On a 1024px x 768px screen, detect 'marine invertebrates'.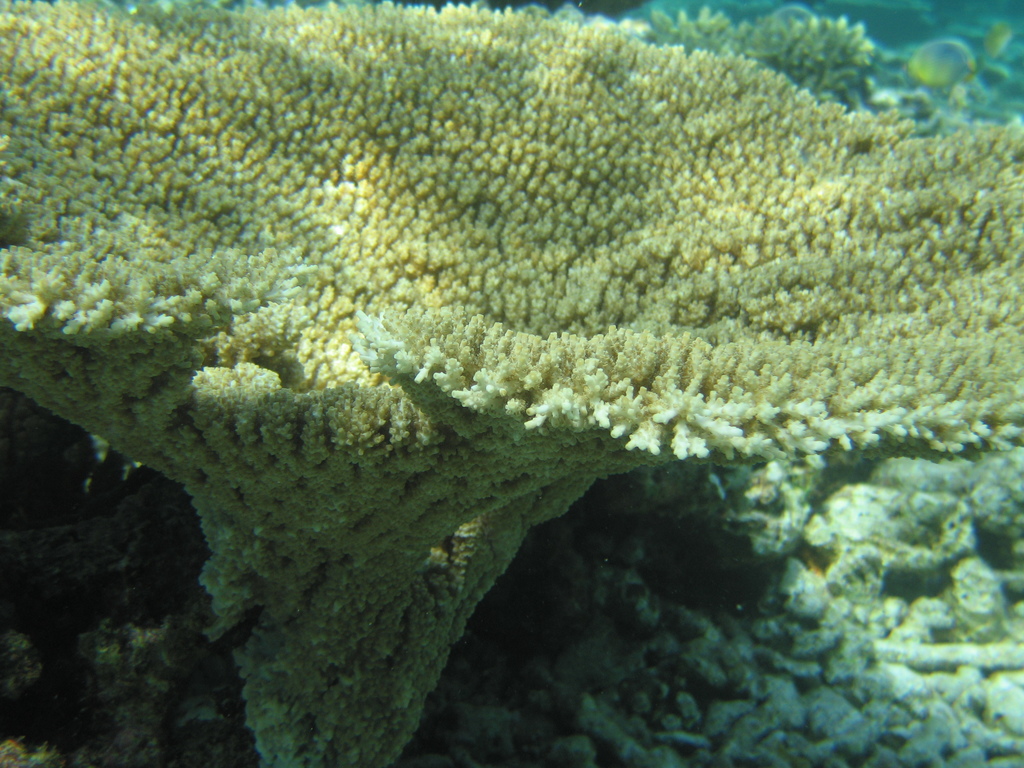
Rect(0, 28, 985, 767).
